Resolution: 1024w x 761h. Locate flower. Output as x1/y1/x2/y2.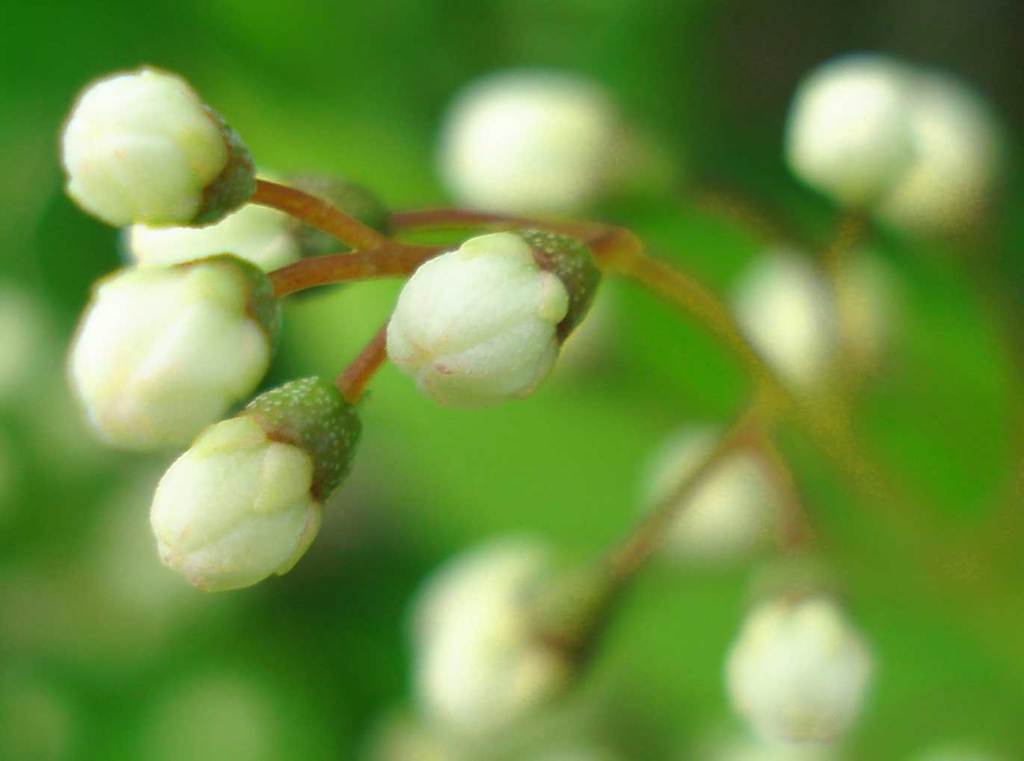
426/67/612/217.
